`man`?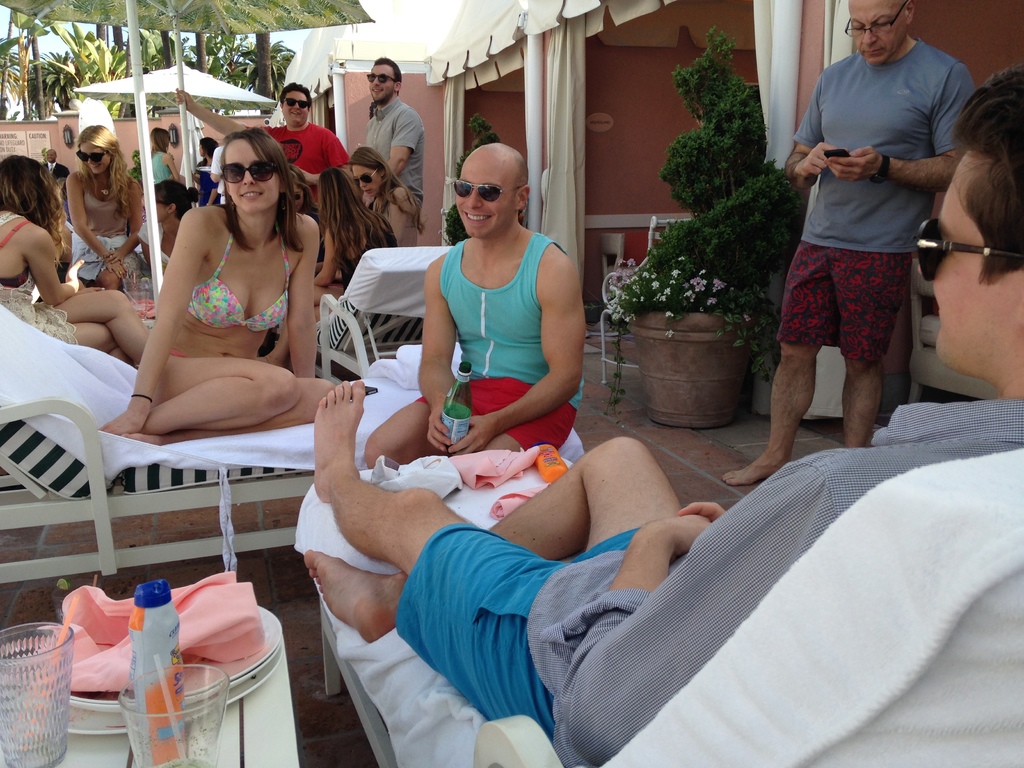
[361,141,586,479]
